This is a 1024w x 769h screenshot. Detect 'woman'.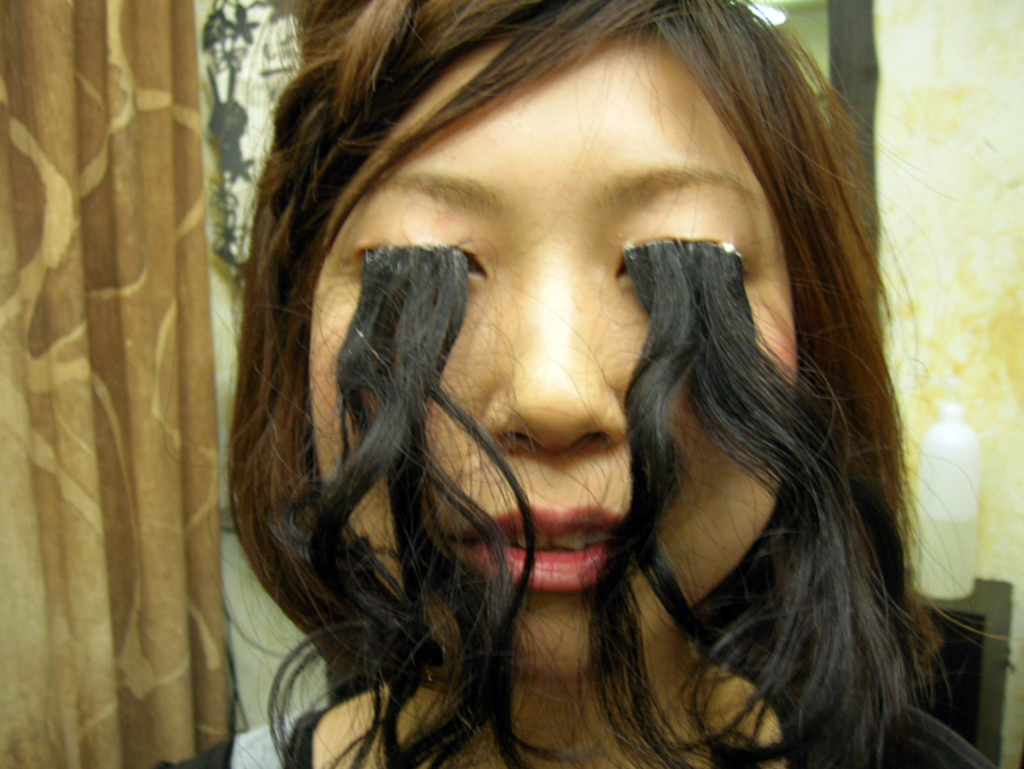
bbox=(137, 0, 967, 768).
